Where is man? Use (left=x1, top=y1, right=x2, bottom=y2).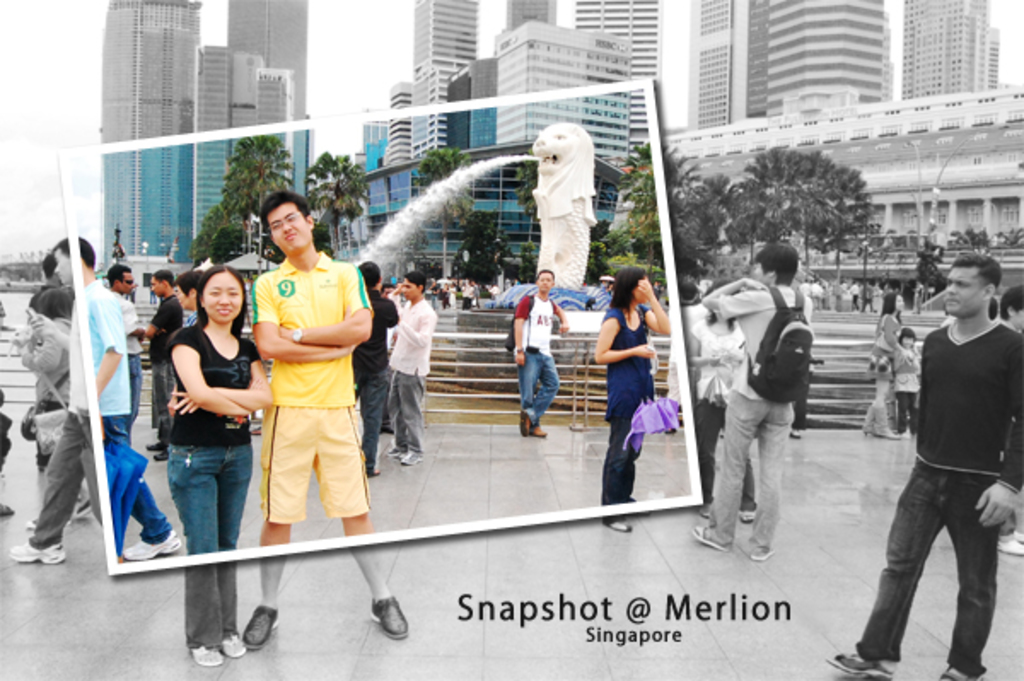
(left=99, top=261, right=150, bottom=423).
